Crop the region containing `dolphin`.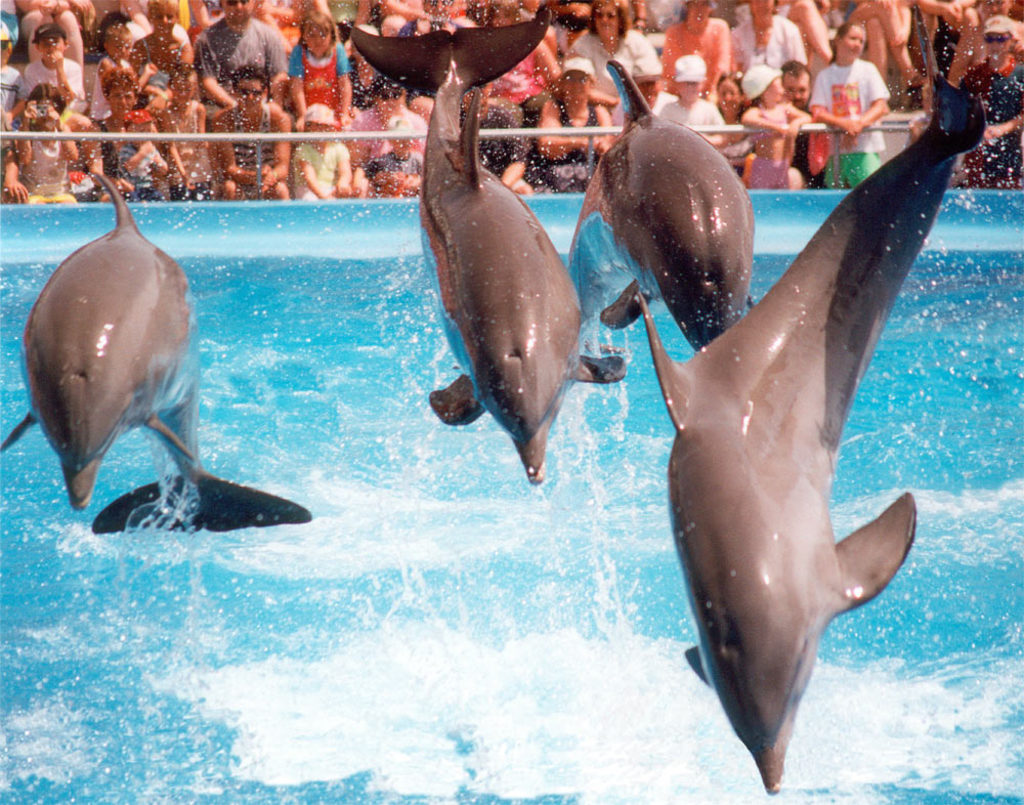
Crop region: (333,5,627,490).
